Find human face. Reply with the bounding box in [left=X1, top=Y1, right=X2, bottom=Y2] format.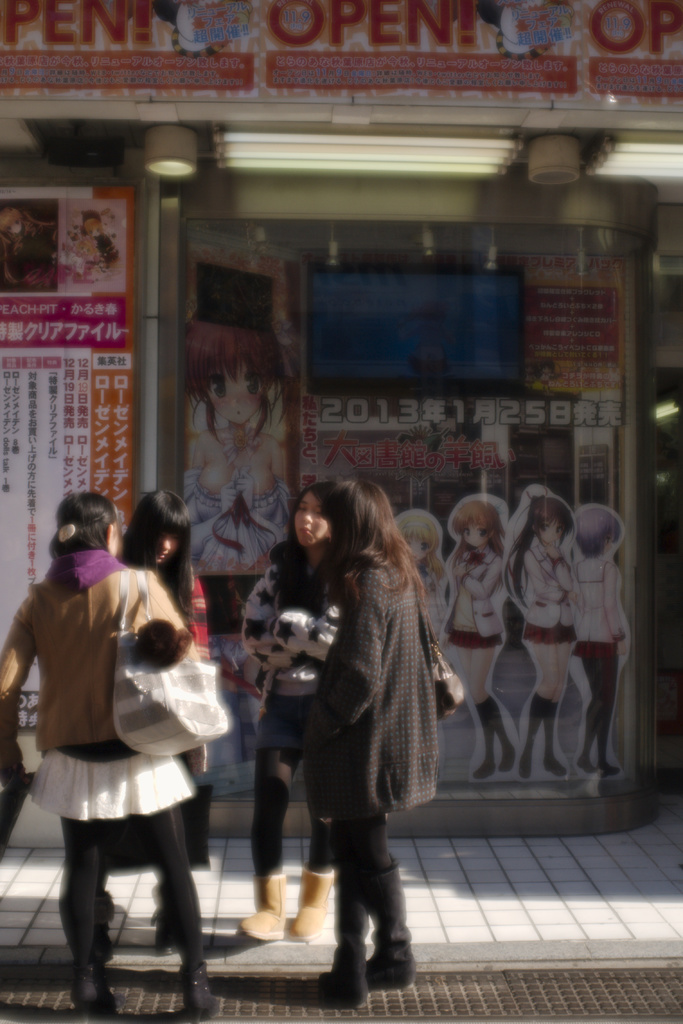
[left=404, top=541, right=429, bottom=562].
